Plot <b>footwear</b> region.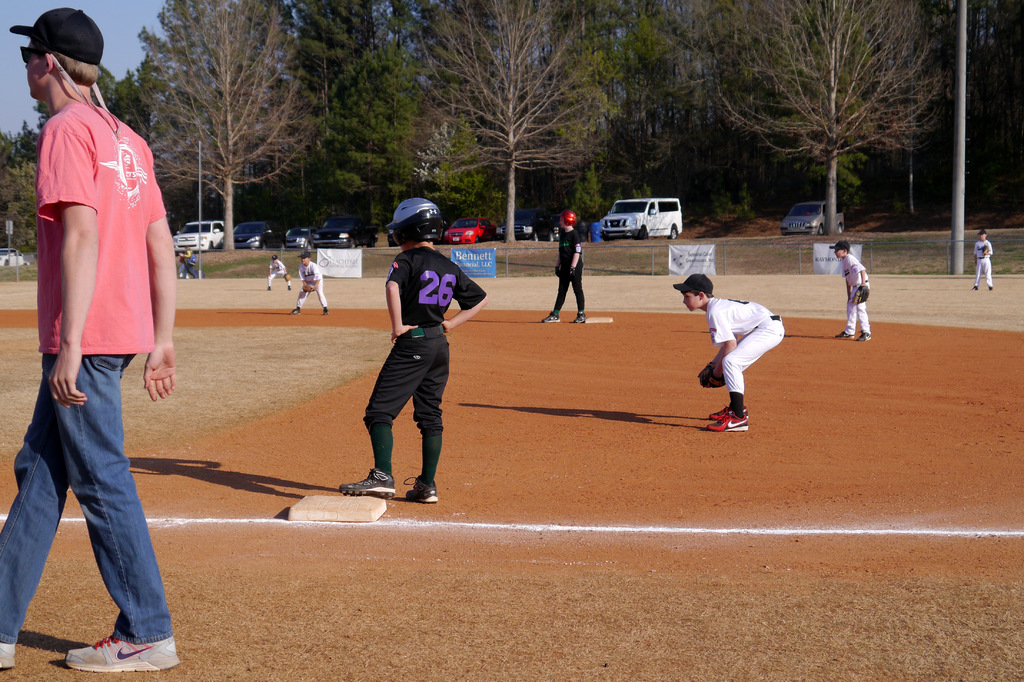
Plotted at (856, 332, 872, 343).
